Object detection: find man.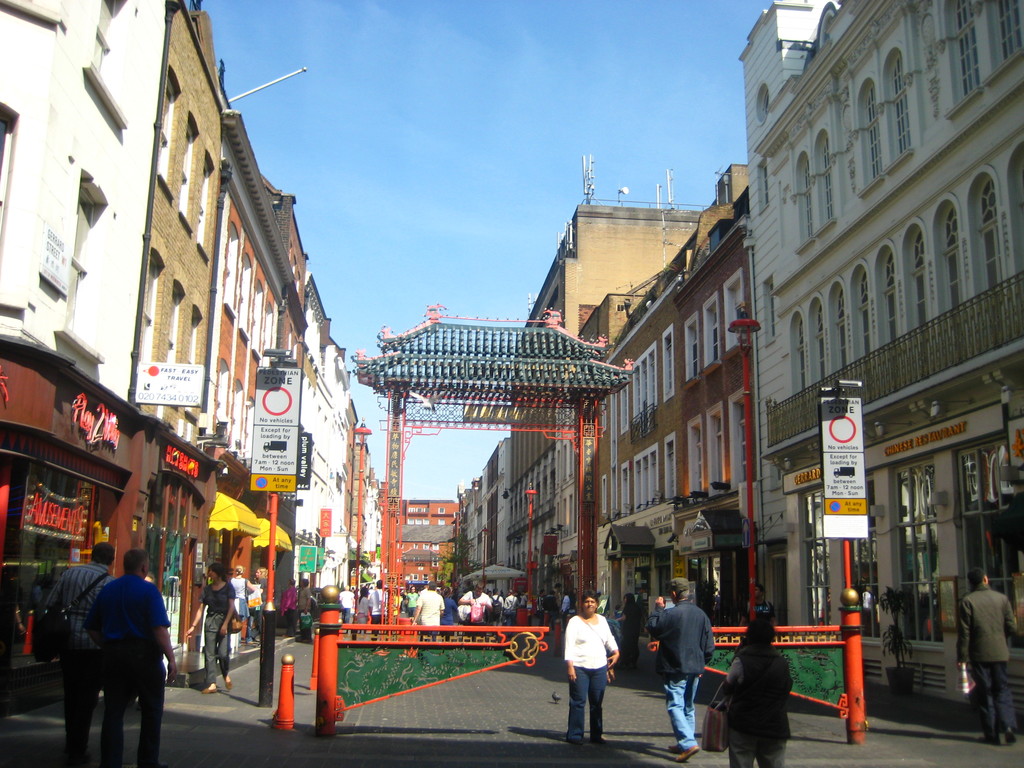
locate(458, 580, 492, 641).
